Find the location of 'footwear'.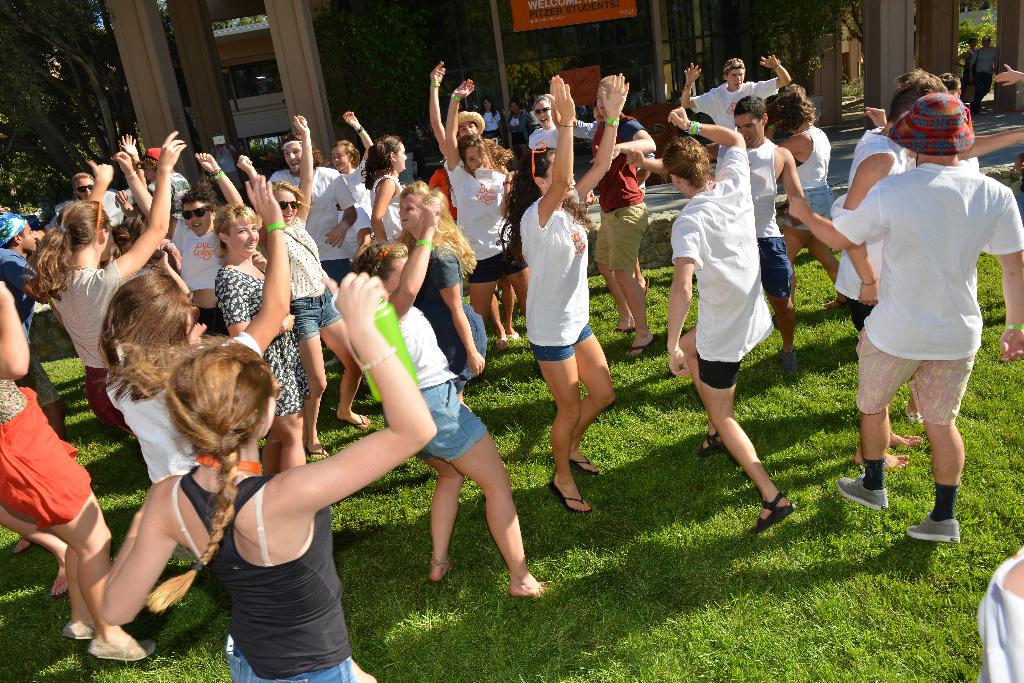
Location: left=308, top=448, right=328, bottom=462.
